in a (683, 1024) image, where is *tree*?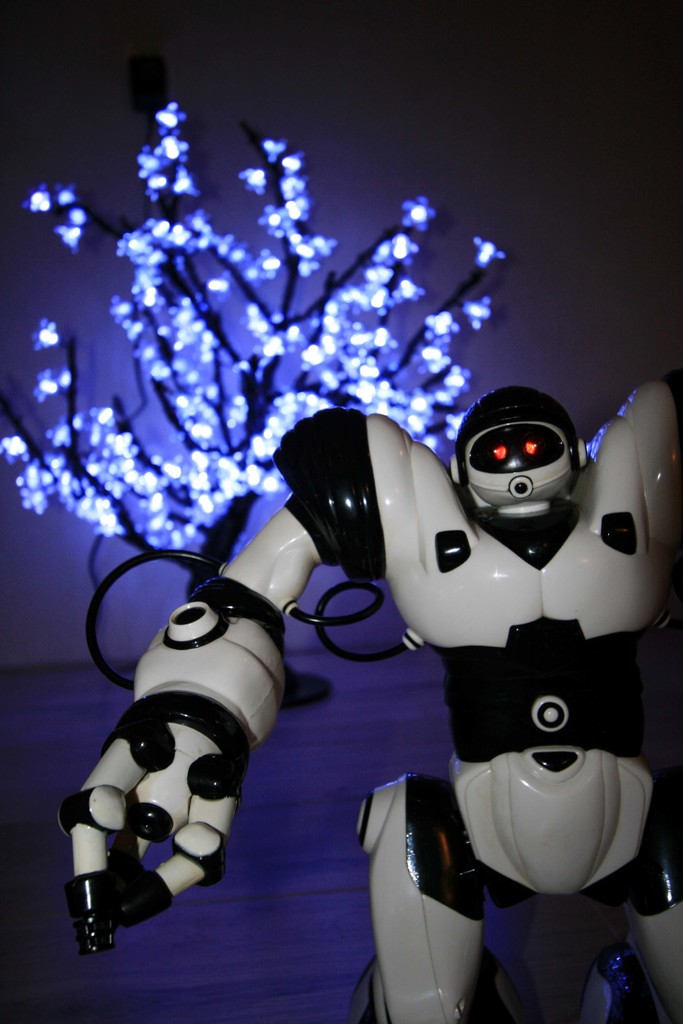
x1=0 y1=63 x2=504 y2=717.
